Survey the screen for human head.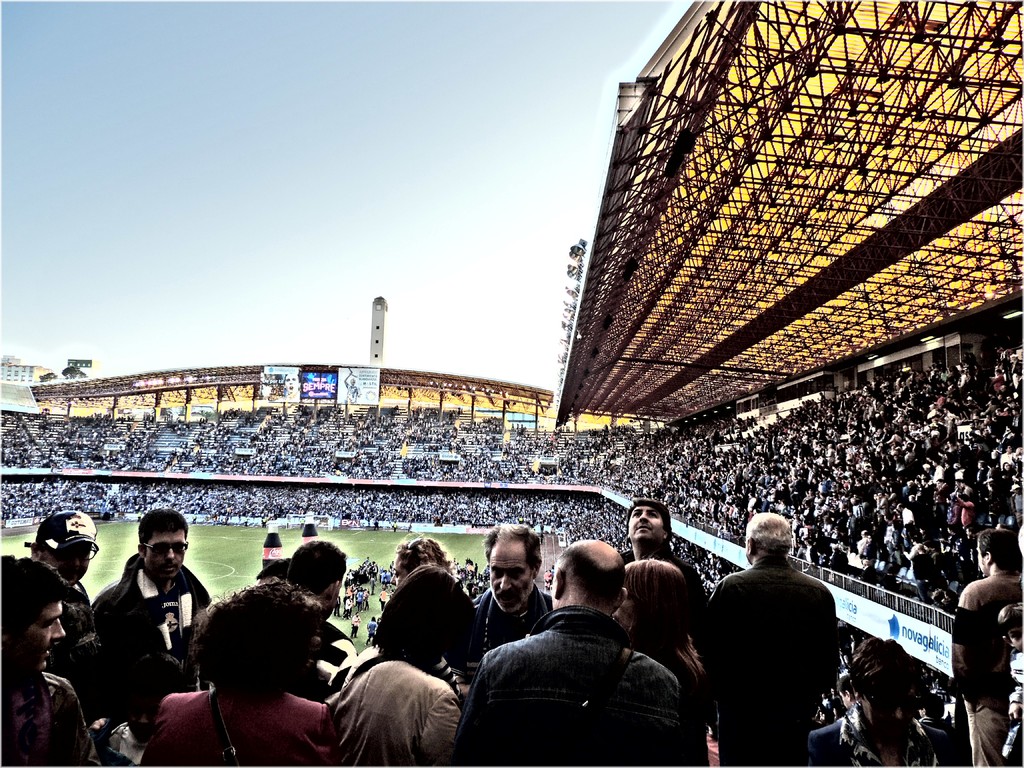
Survey found: crop(372, 561, 478, 669).
